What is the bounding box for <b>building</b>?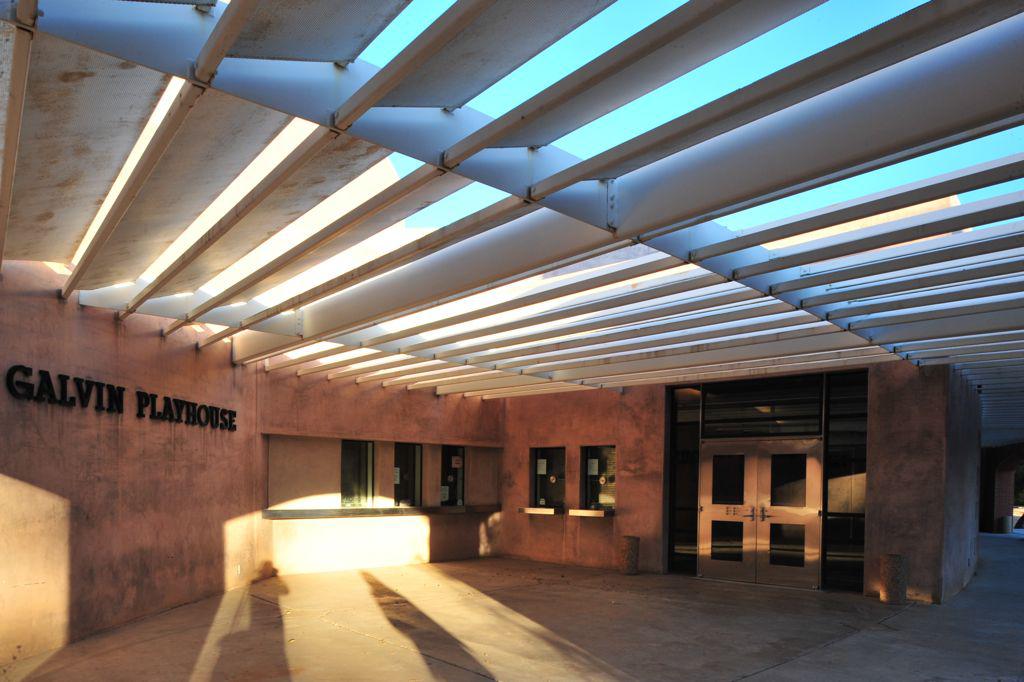
[0, 0, 1023, 681].
